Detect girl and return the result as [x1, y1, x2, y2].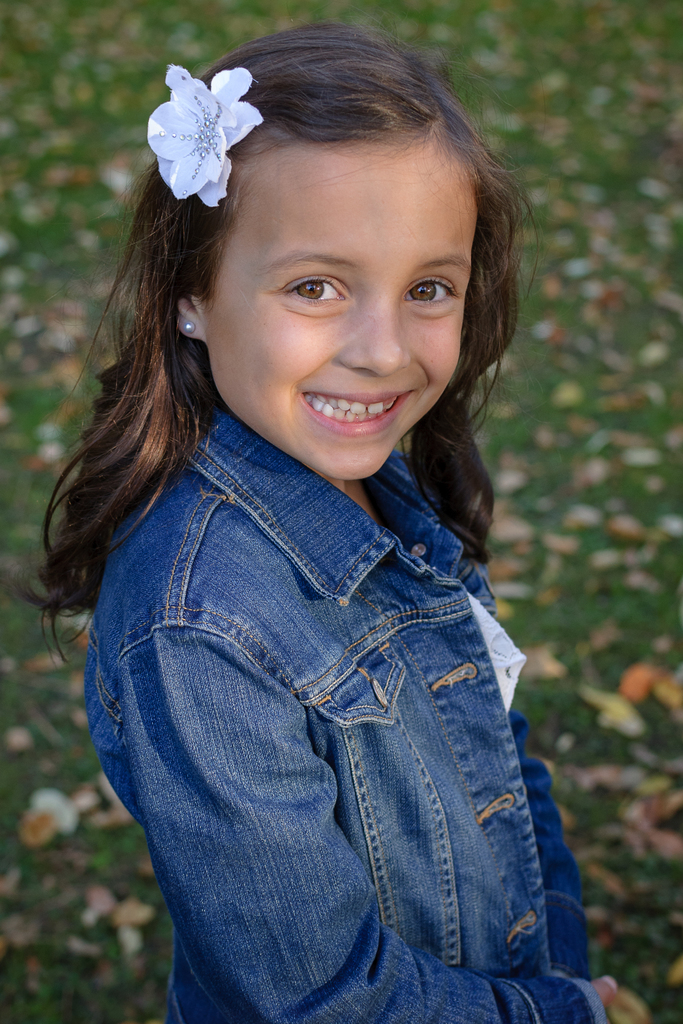
[17, 26, 619, 1023].
